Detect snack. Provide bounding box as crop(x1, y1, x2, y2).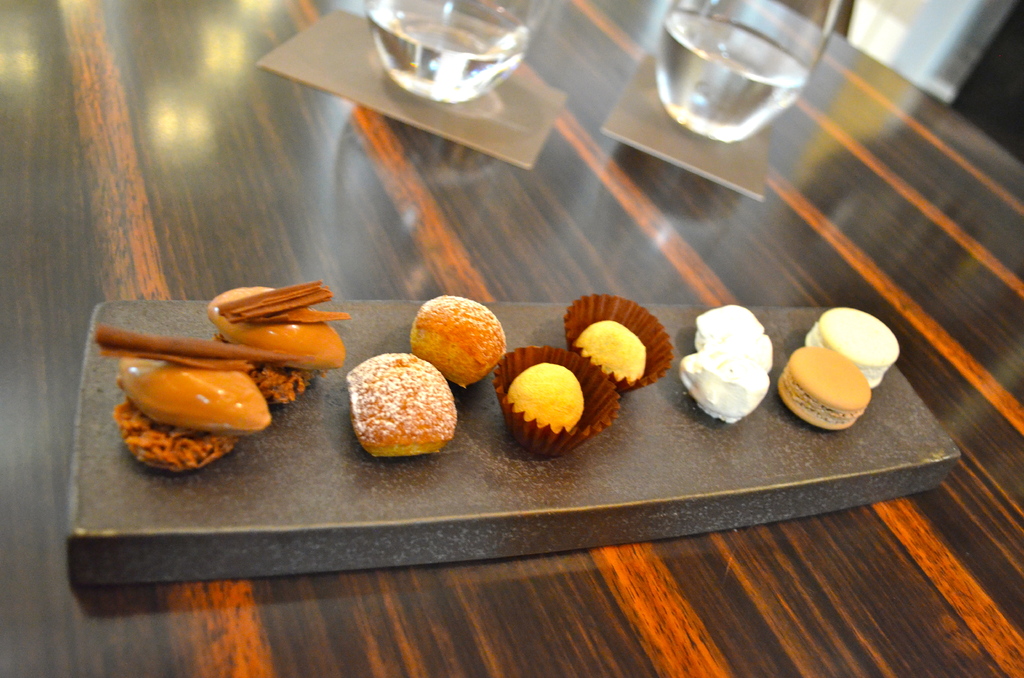
crop(780, 344, 874, 426).
